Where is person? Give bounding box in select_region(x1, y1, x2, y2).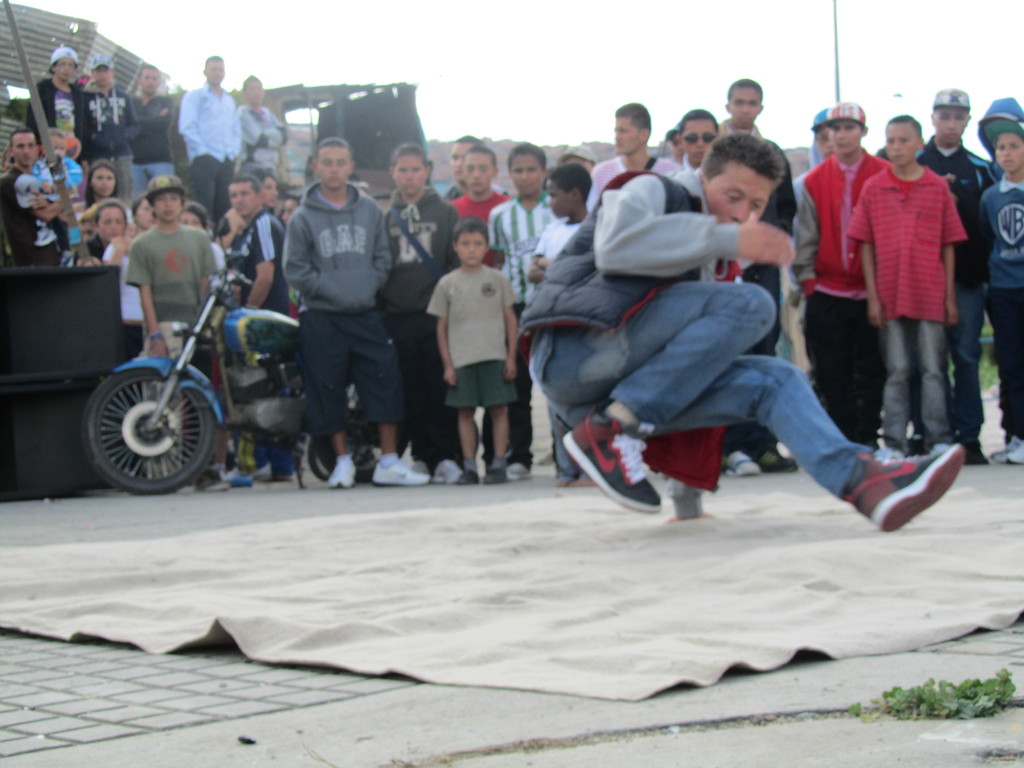
select_region(238, 77, 287, 166).
